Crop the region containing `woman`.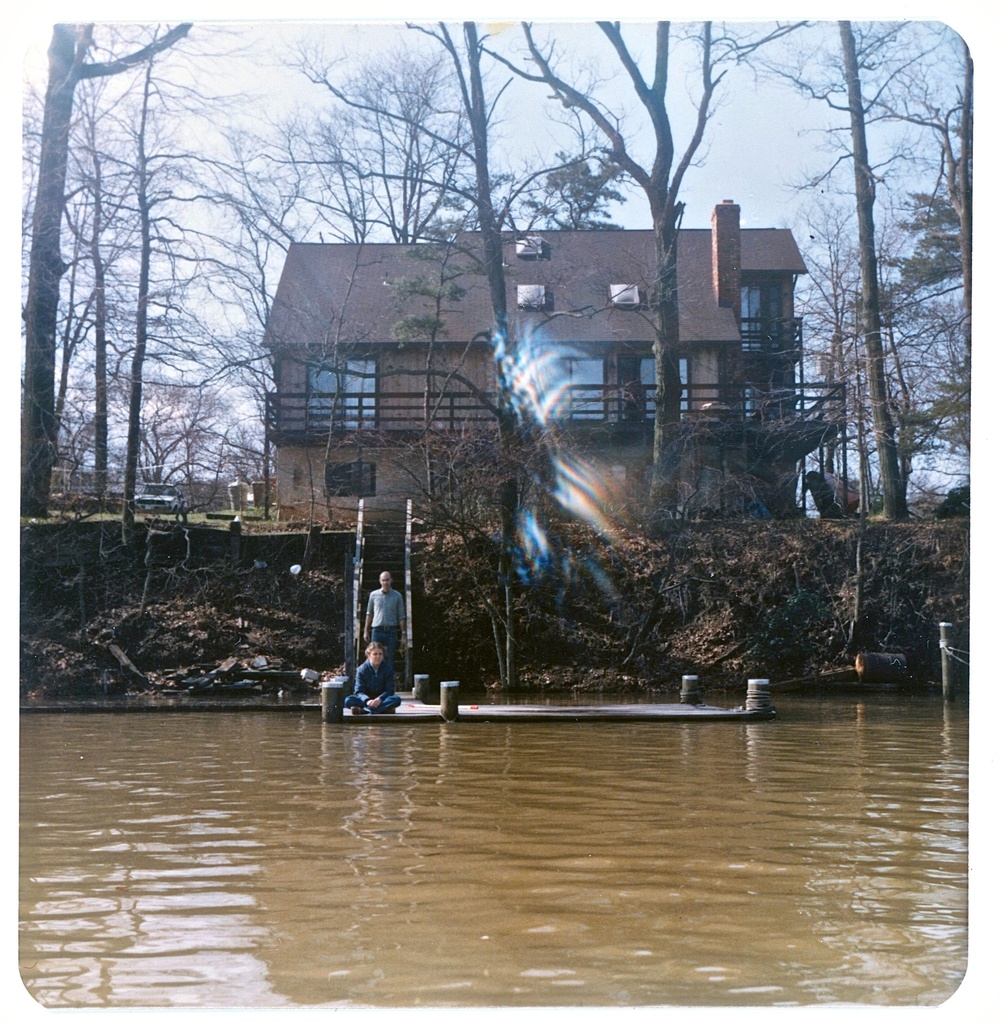
Crop region: x1=348 y1=644 x2=401 y2=716.
